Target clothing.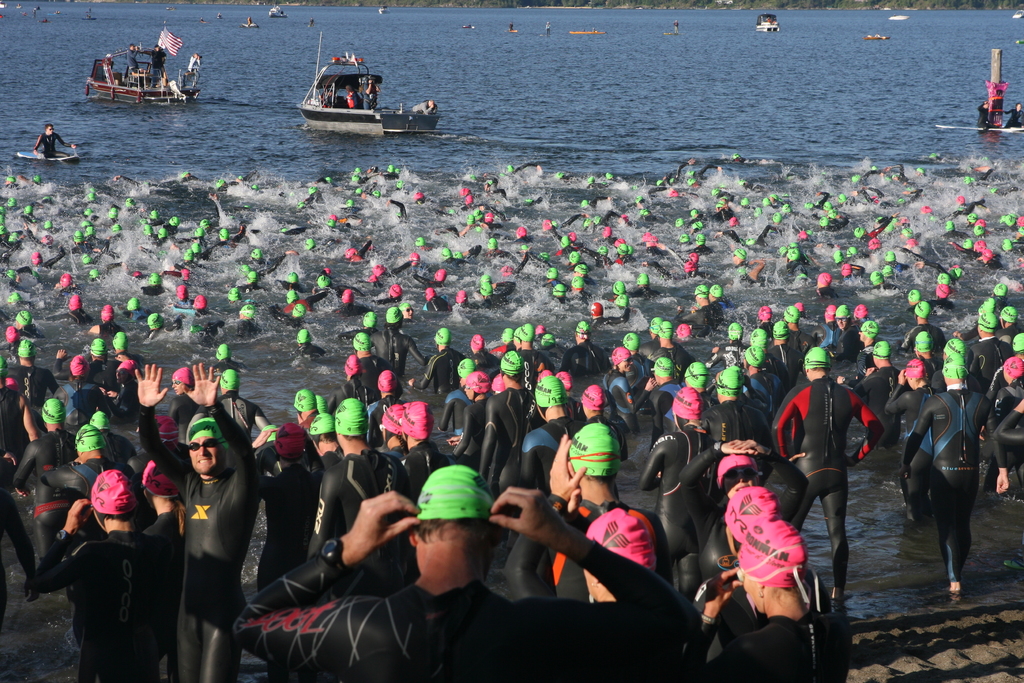
Target region: bbox(979, 103, 988, 129).
